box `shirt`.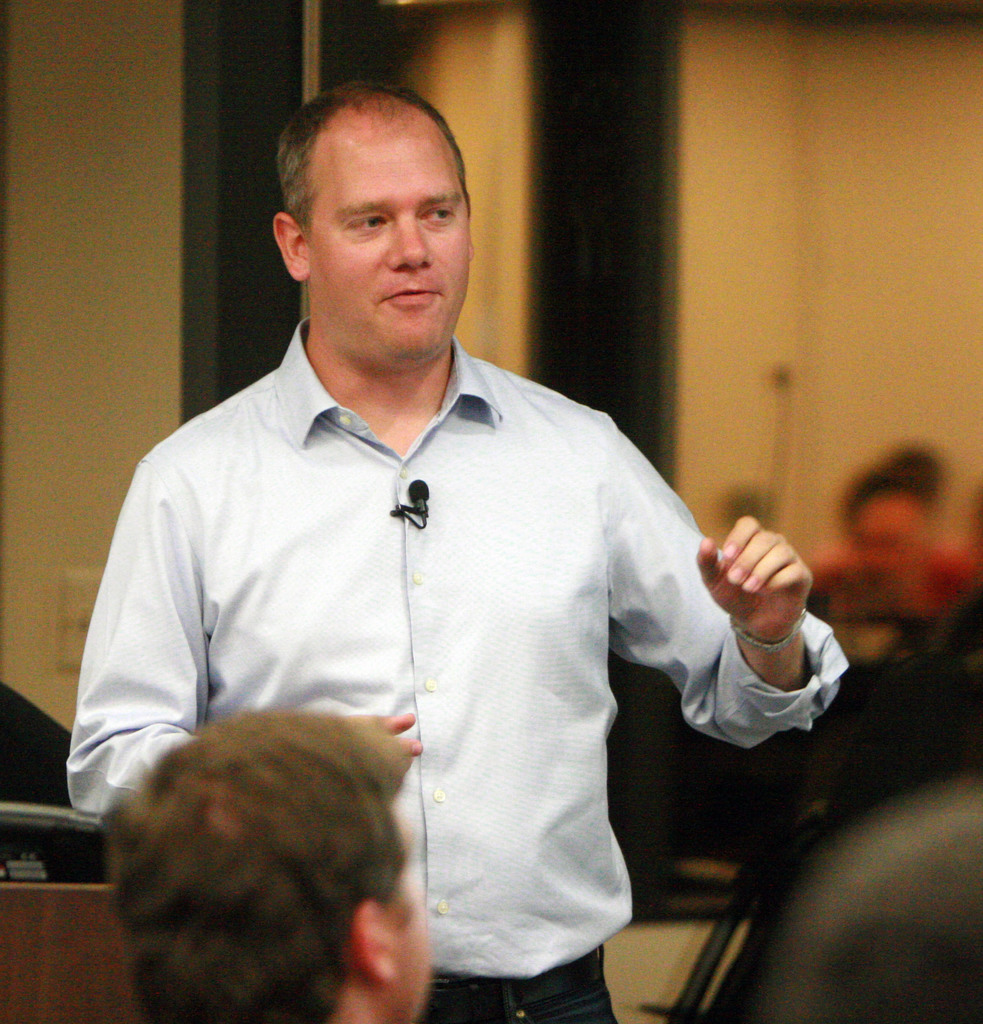
68,318,854,984.
